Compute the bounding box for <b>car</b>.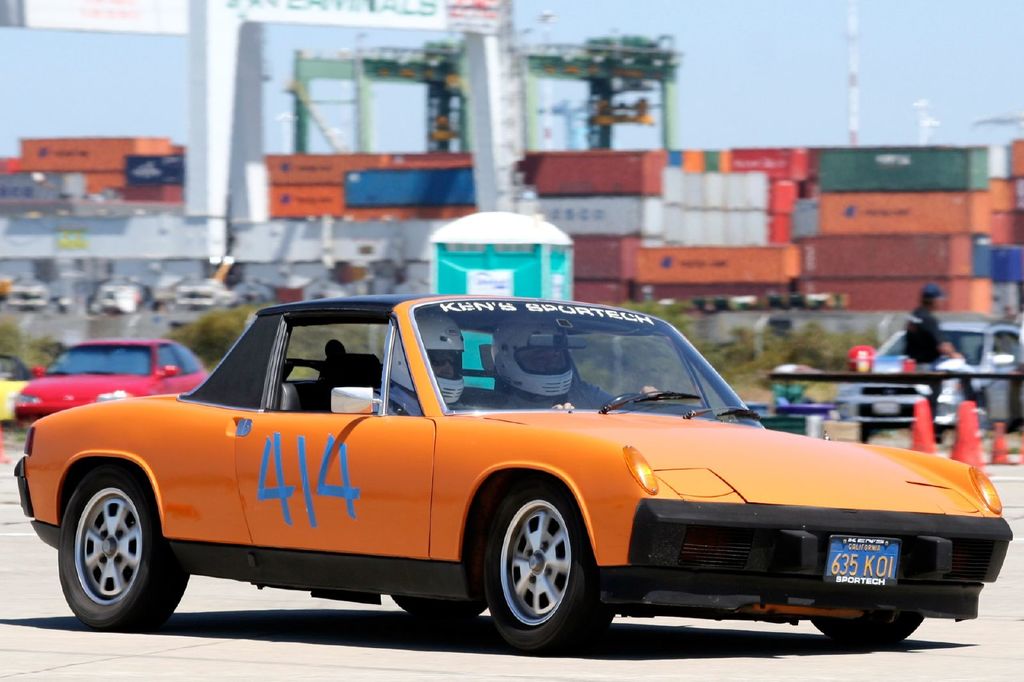
pyautogui.locateOnScreen(830, 312, 1023, 438).
